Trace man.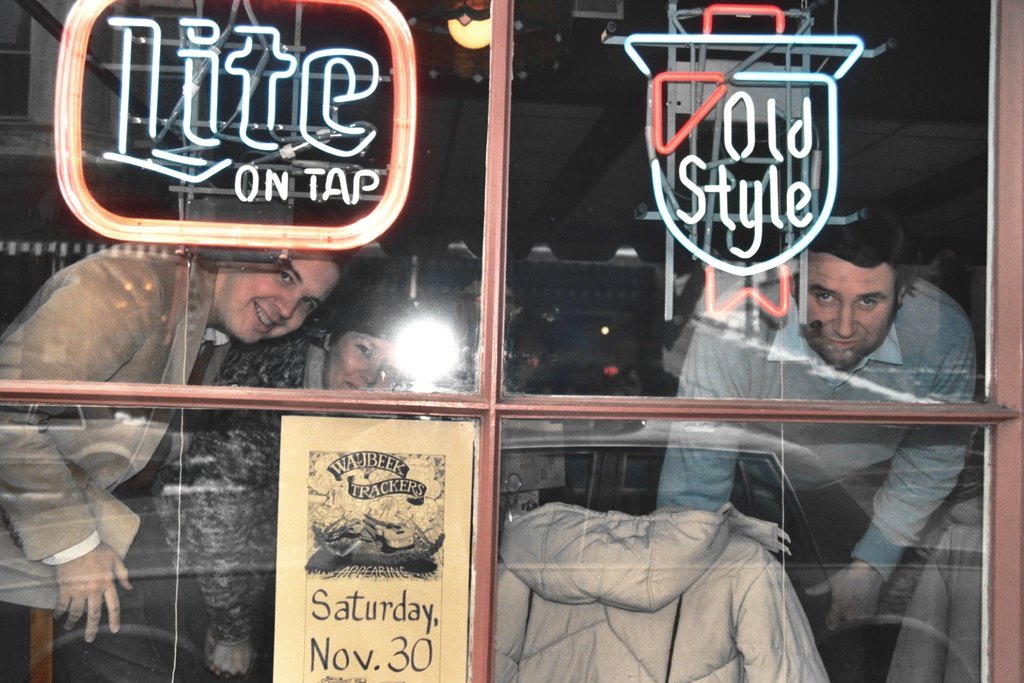
Traced to (left=635, top=226, right=982, bottom=641).
